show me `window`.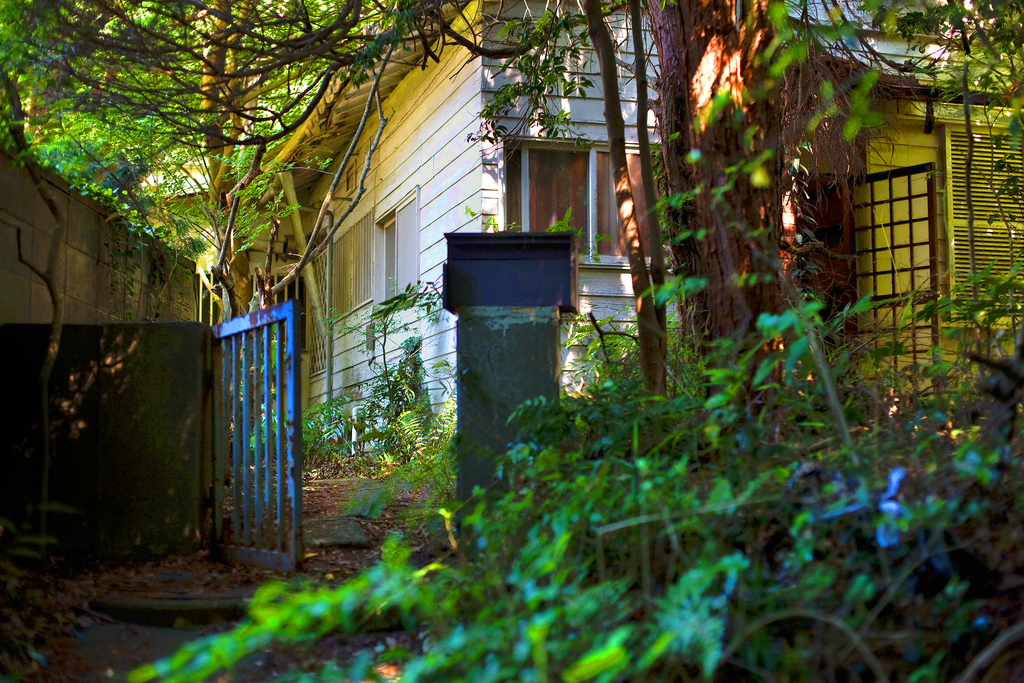
`window` is here: select_region(943, 125, 1023, 326).
